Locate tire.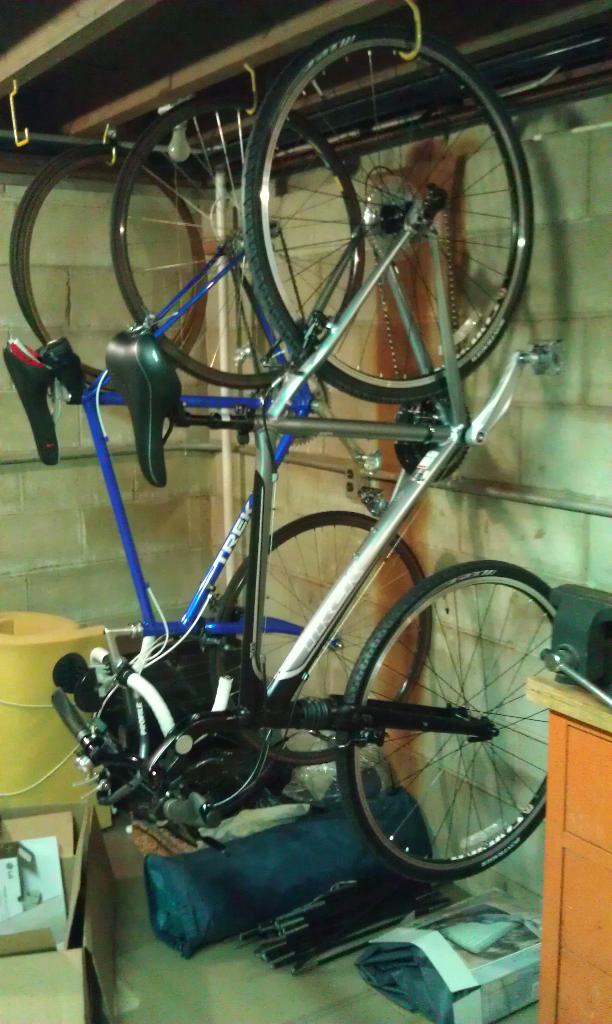
Bounding box: BBox(330, 568, 569, 900).
